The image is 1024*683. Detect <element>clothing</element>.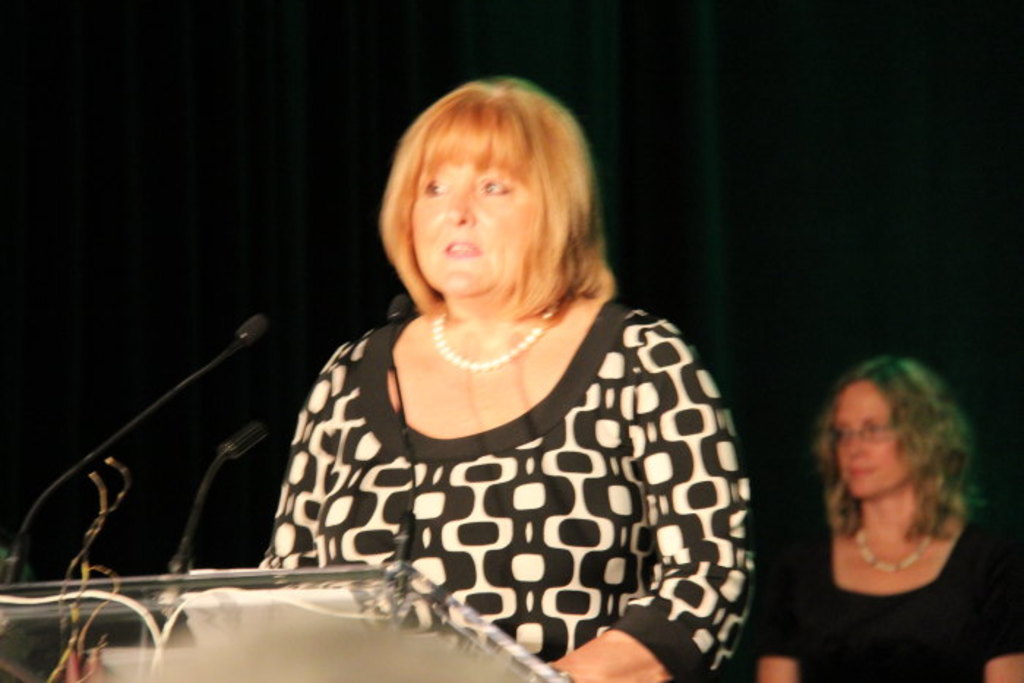
Detection: [left=758, top=507, right=1023, bottom=680].
